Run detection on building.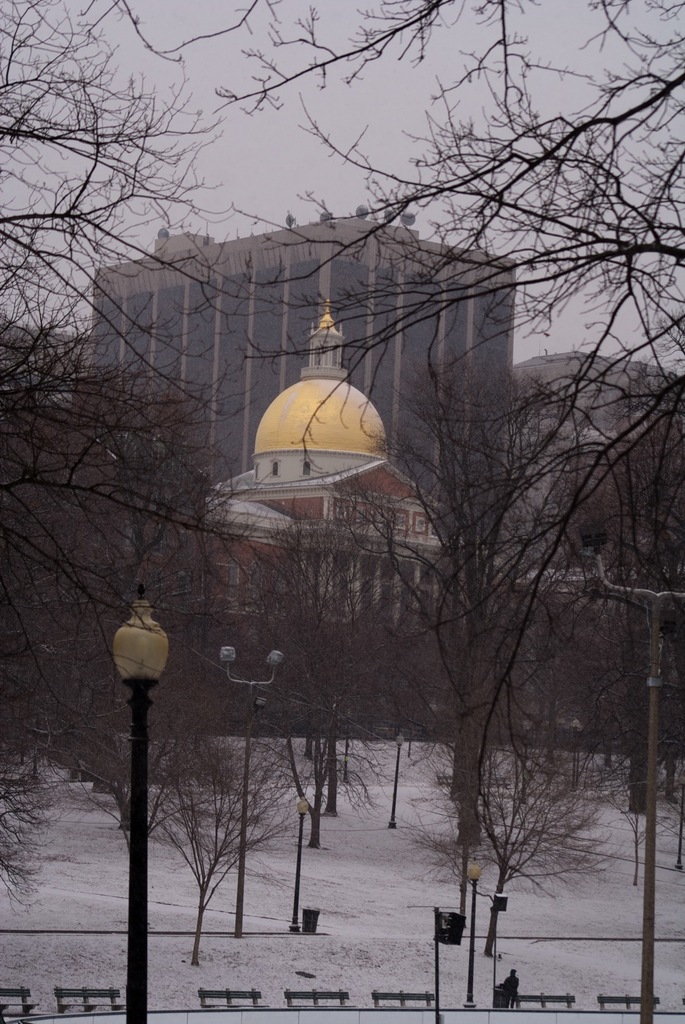
Result: [x1=90, y1=209, x2=520, y2=489].
